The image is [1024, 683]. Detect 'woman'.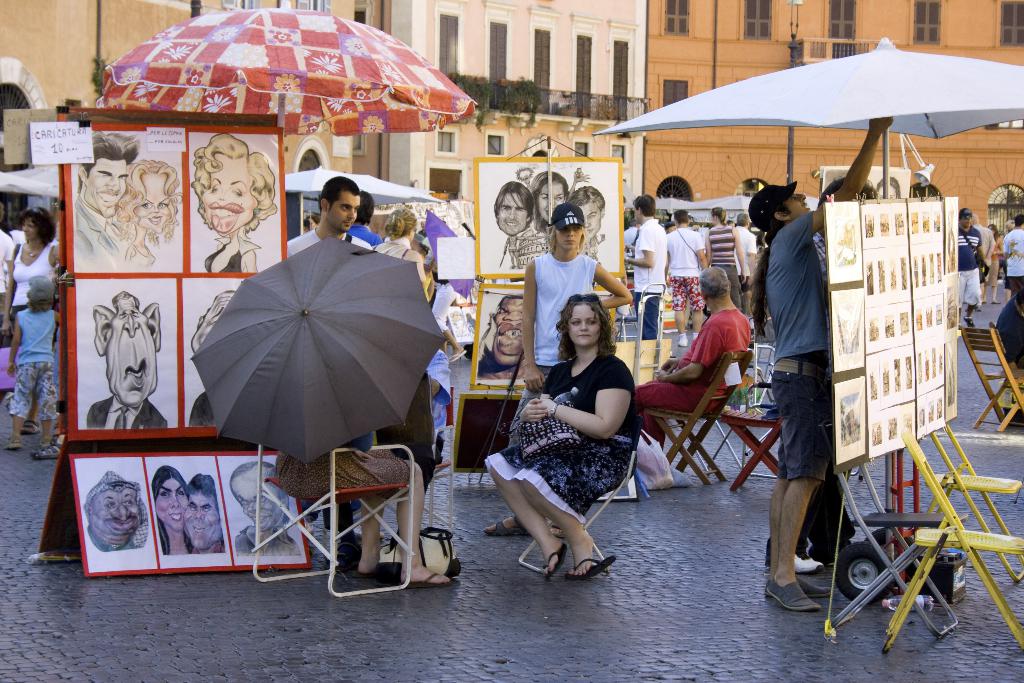
Detection: region(705, 205, 745, 311).
